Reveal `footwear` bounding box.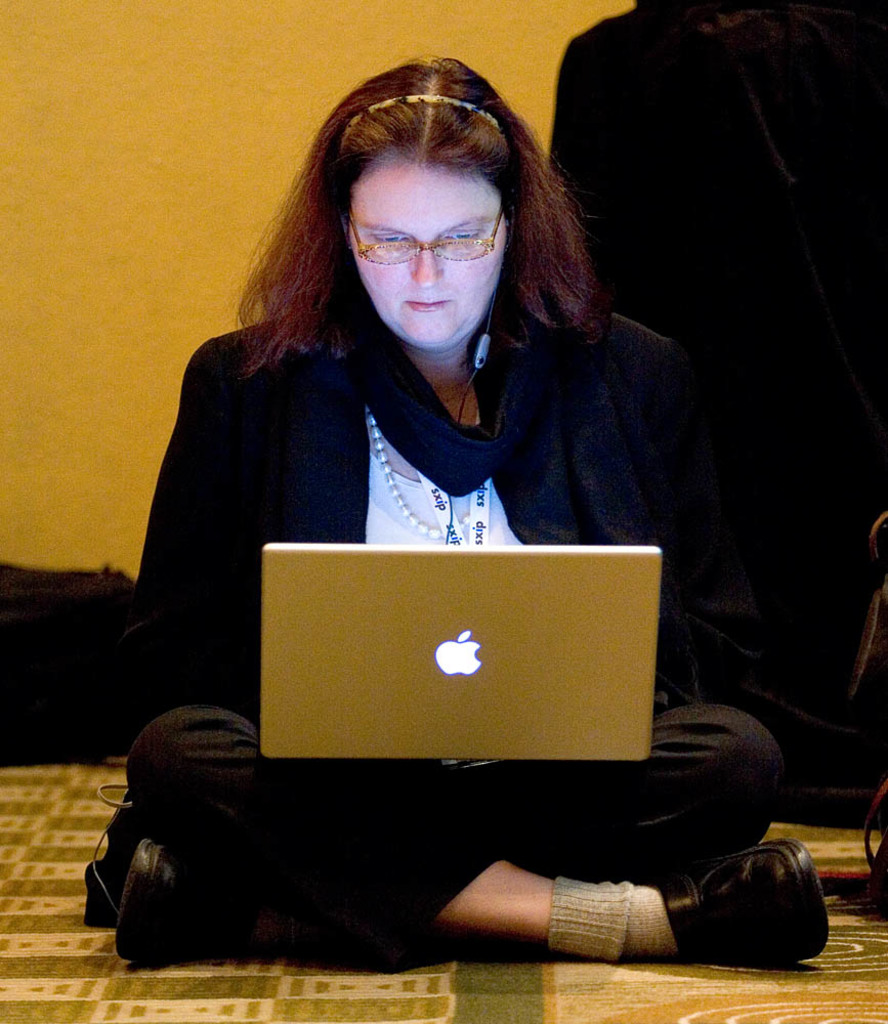
Revealed: [112,840,223,966].
